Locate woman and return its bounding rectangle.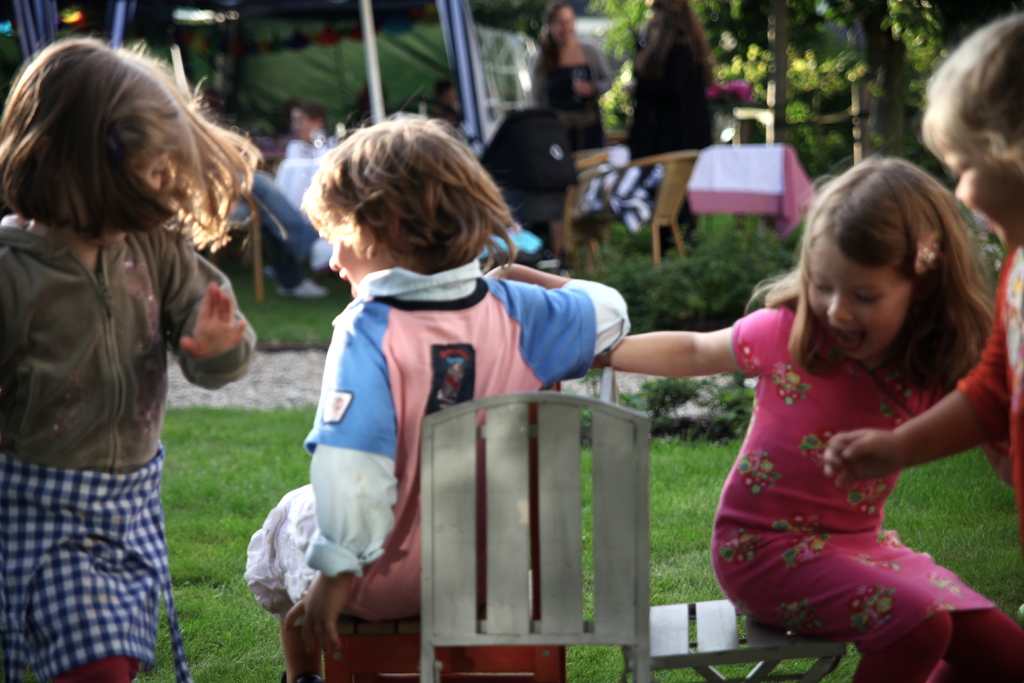
{"left": 618, "top": 7, "right": 737, "bottom": 211}.
